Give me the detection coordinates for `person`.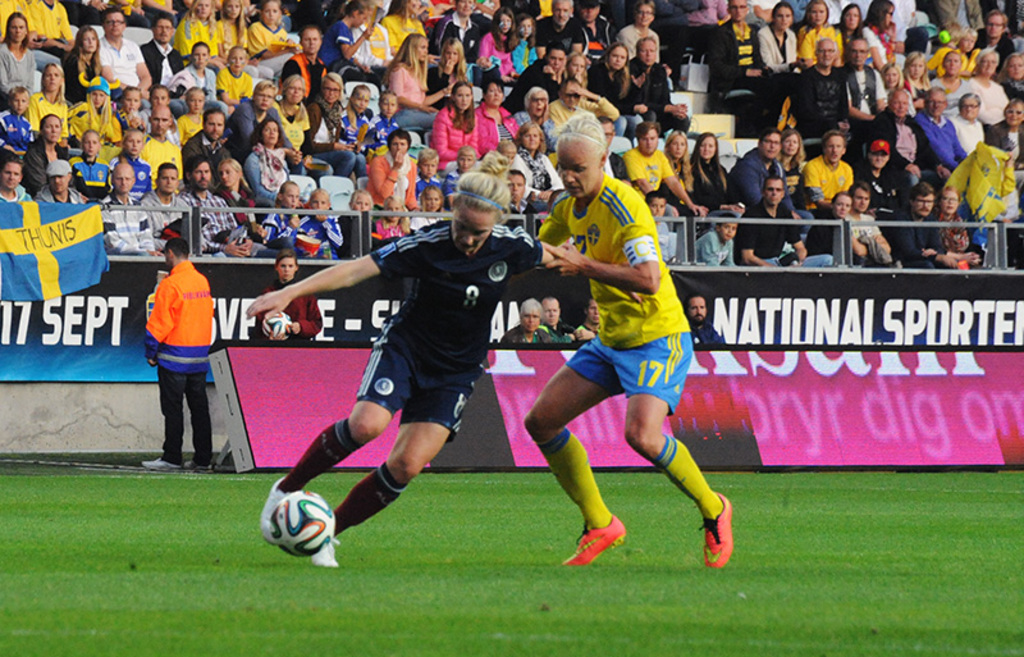
box(977, 3, 1016, 58).
